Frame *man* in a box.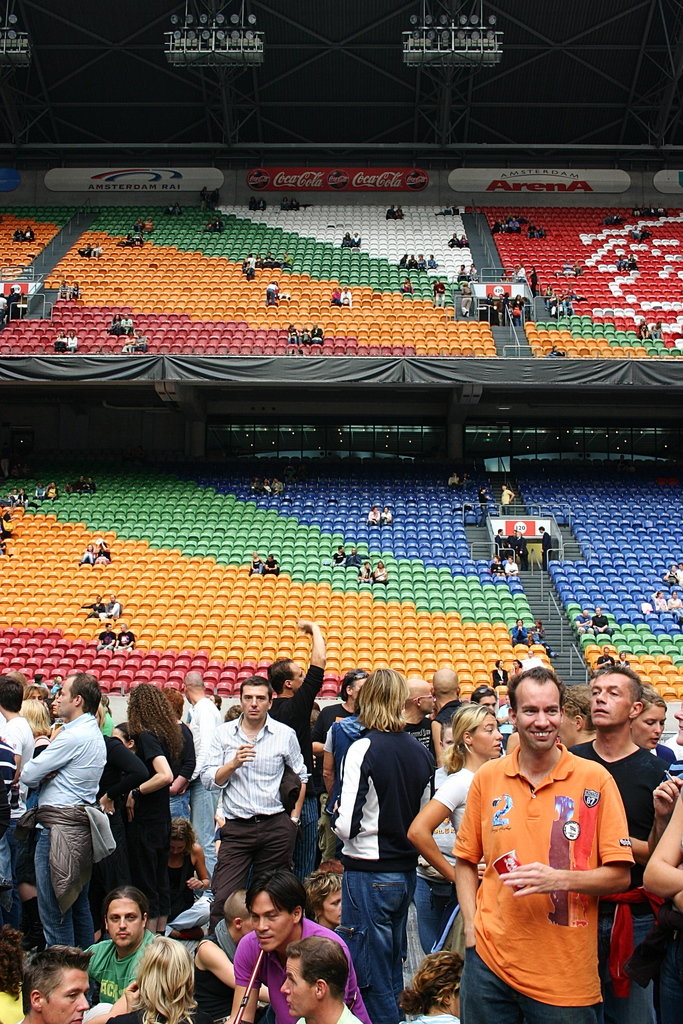
region(309, 323, 323, 348).
